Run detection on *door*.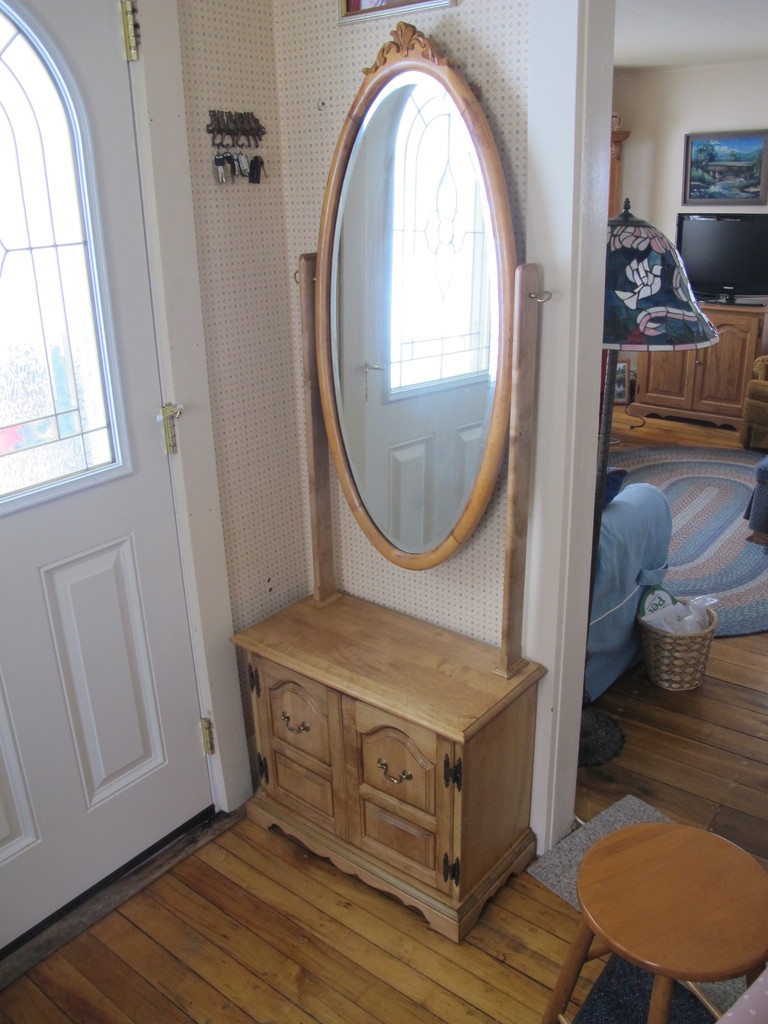
Result: l=0, t=1, r=212, b=954.
